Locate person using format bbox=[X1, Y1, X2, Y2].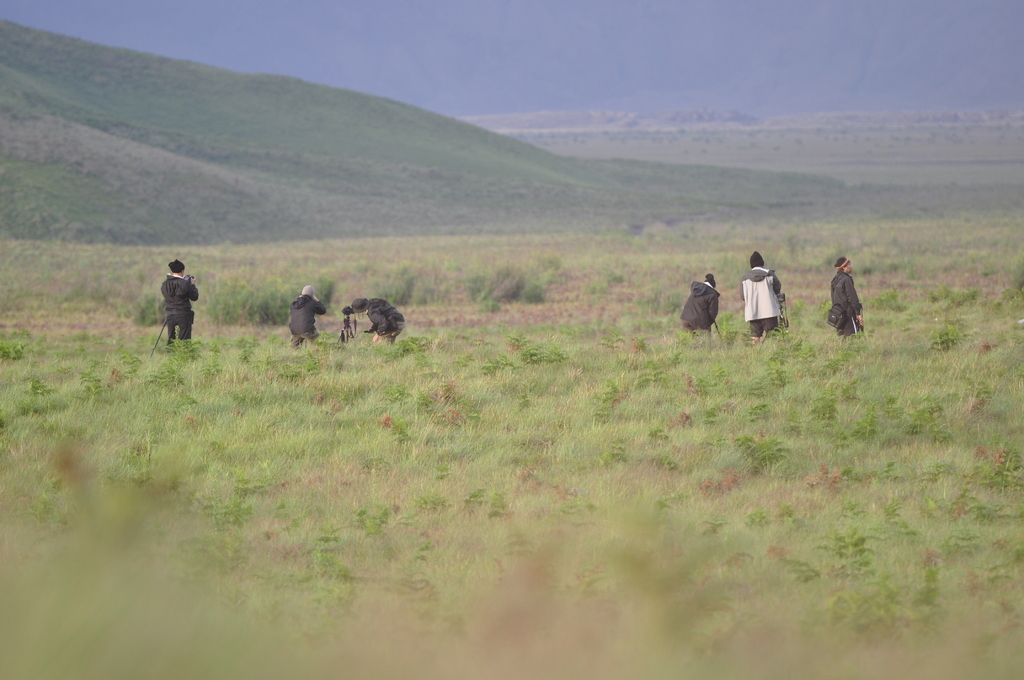
bbox=[829, 255, 866, 339].
